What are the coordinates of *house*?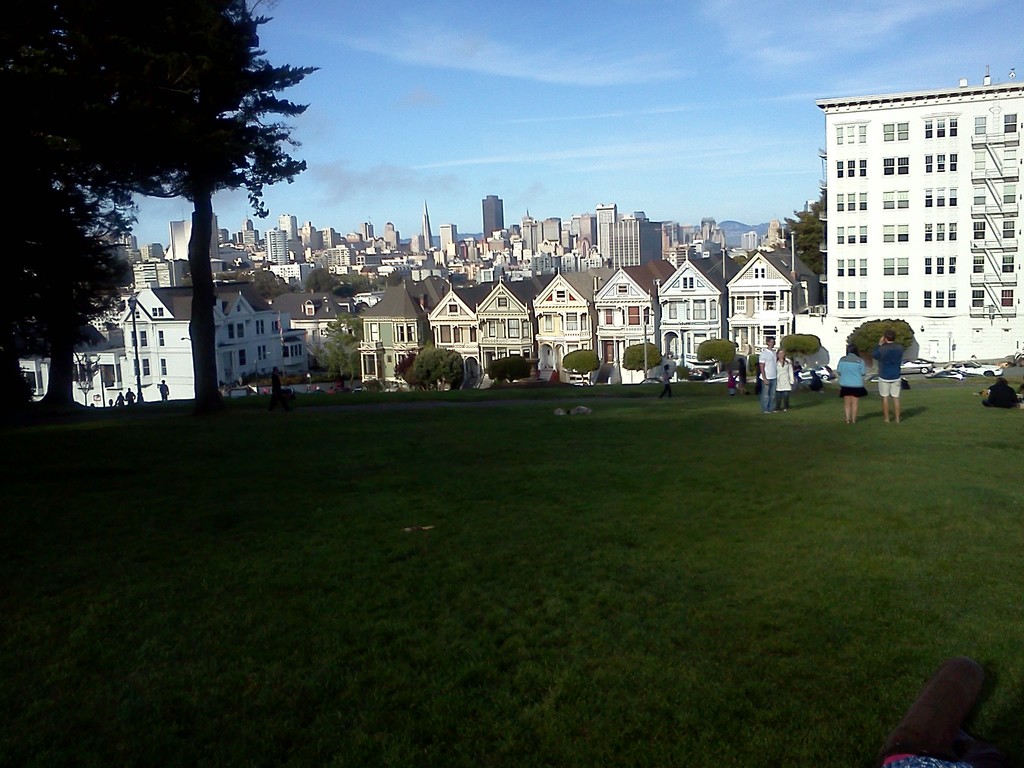
l=352, t=227, r=378, b=239.
